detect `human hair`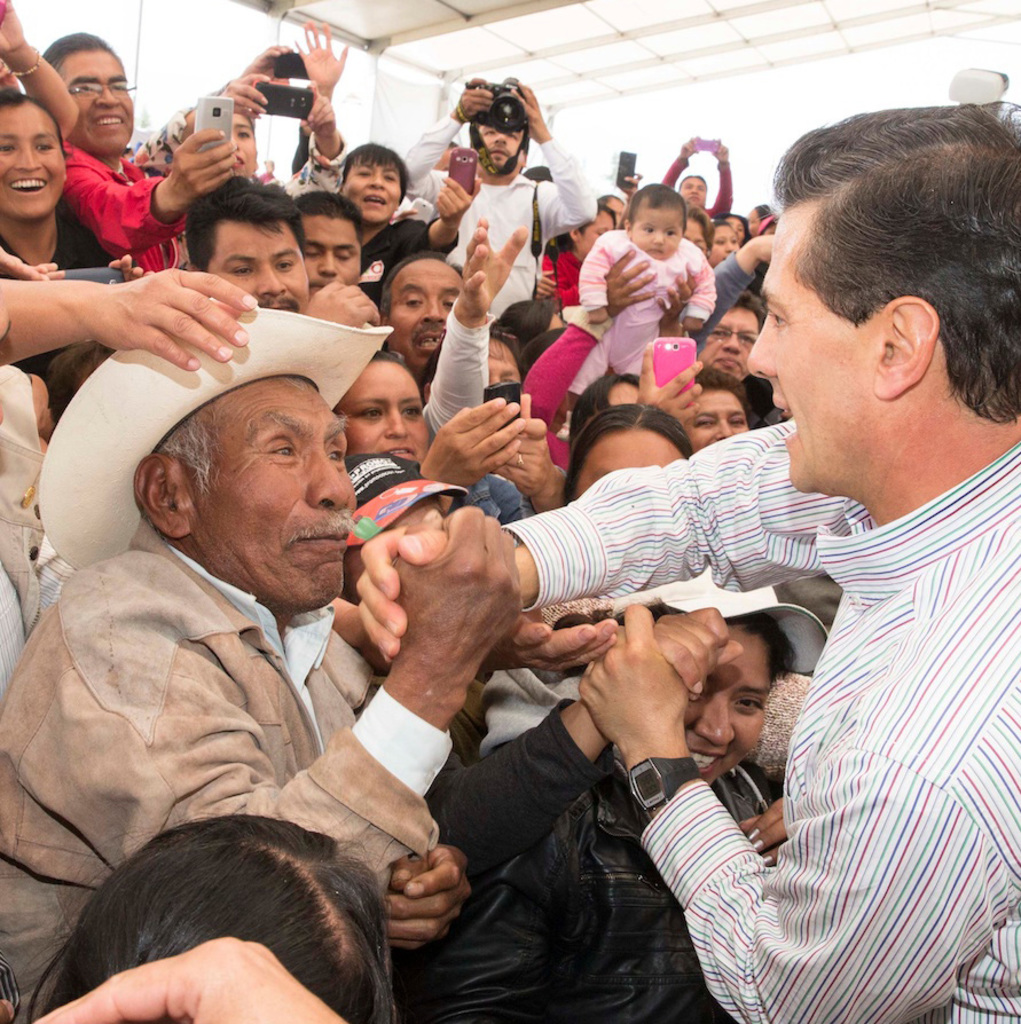
[631, 183, 683, 231]
